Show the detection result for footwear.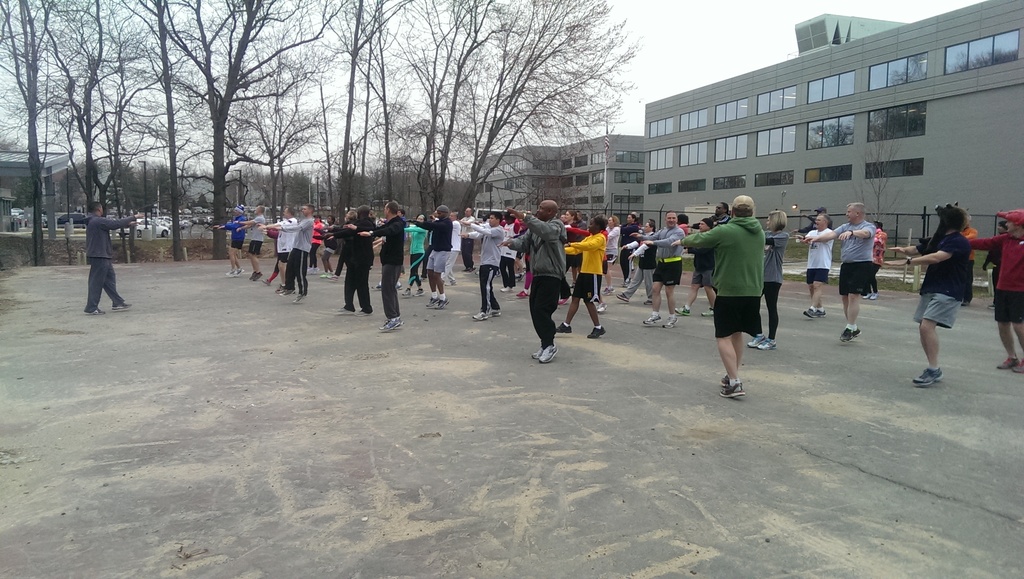
bbox=(417, 287, 424, 301).
